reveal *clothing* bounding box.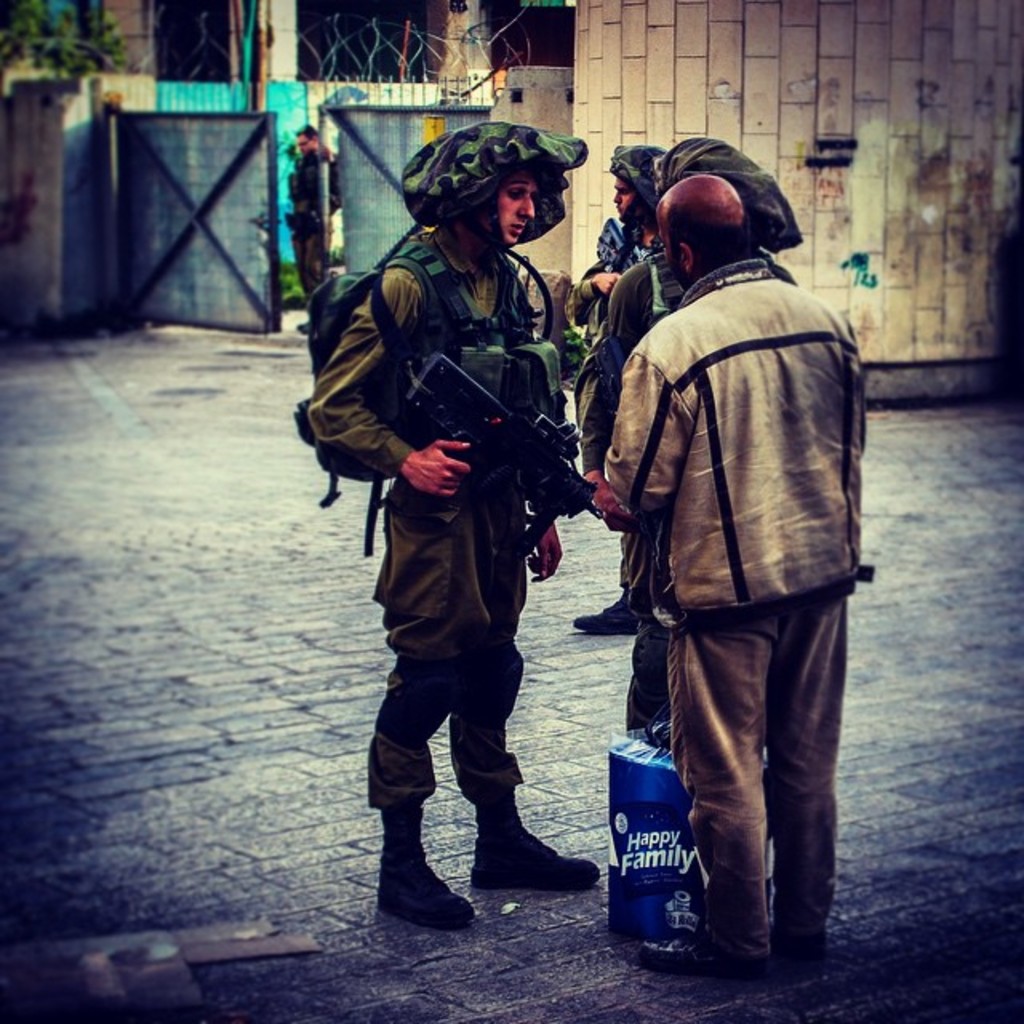
Revealed: l=608, t=258, r=870, b=962.
